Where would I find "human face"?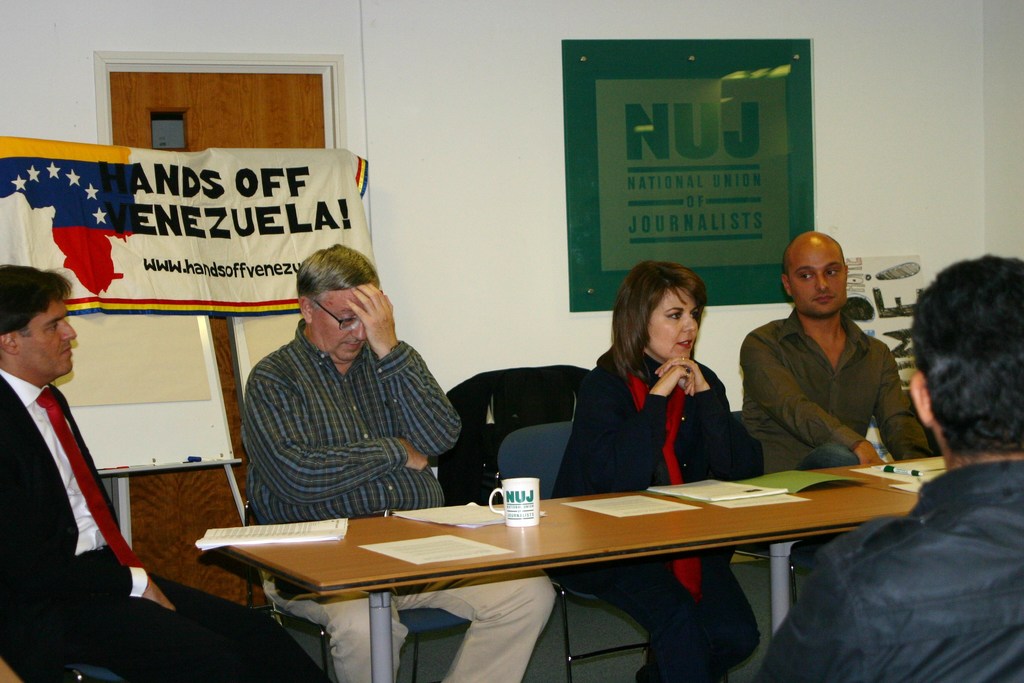
At [x1=17, y1=298, x2=79, y2=386].
